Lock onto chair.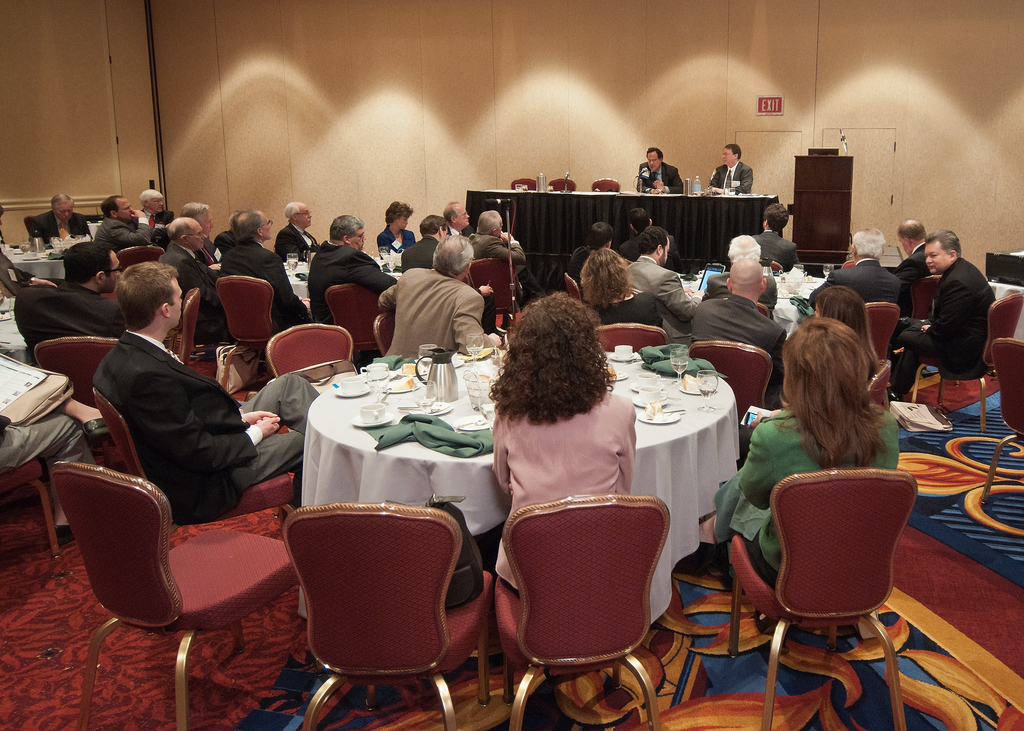
Locked: detection(166, 289, 204, 371).
